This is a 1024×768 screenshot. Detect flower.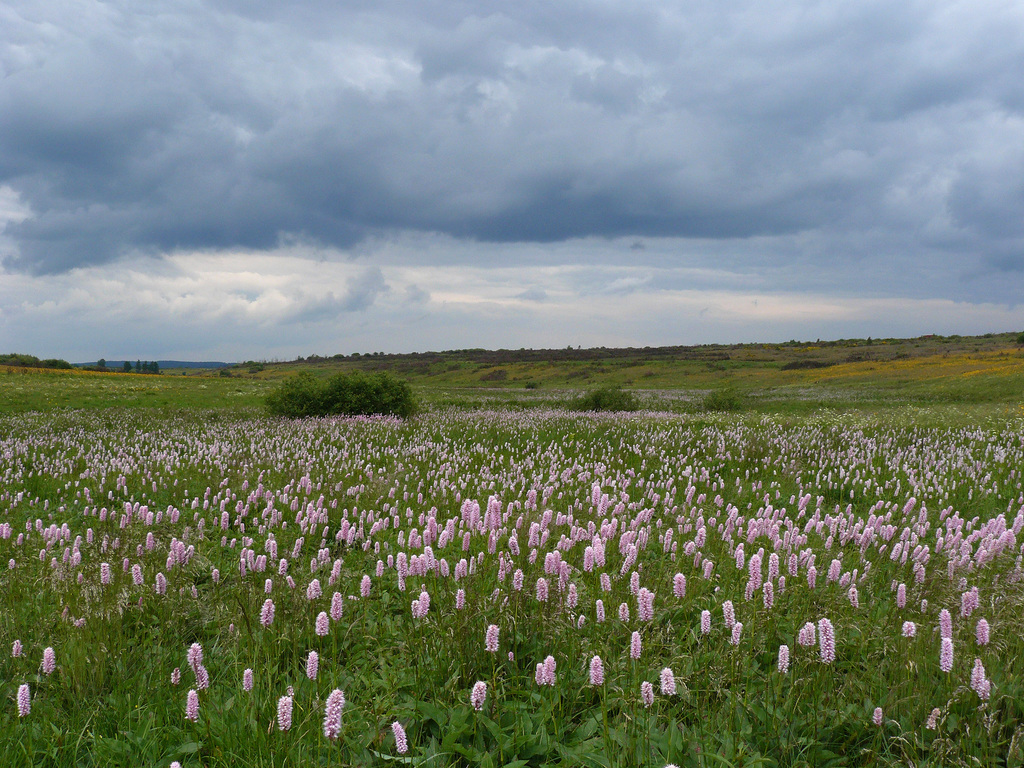
bbox=[323, 686, 345, 740].
